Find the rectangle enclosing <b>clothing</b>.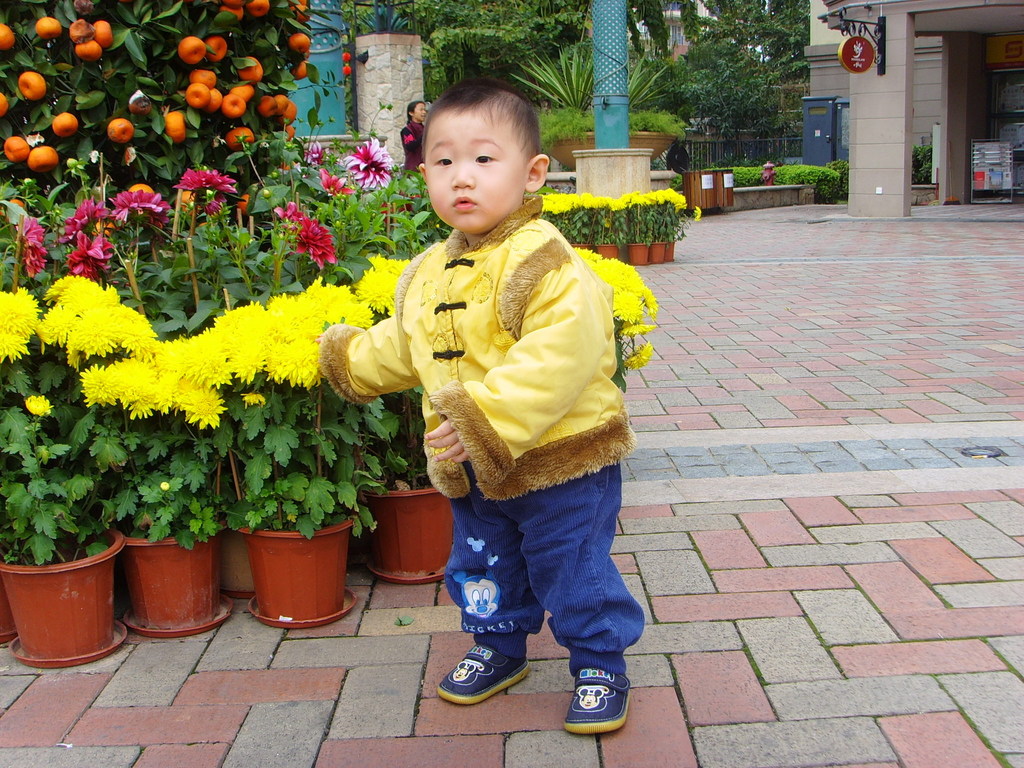
<box>317,196,646,674</box>.
